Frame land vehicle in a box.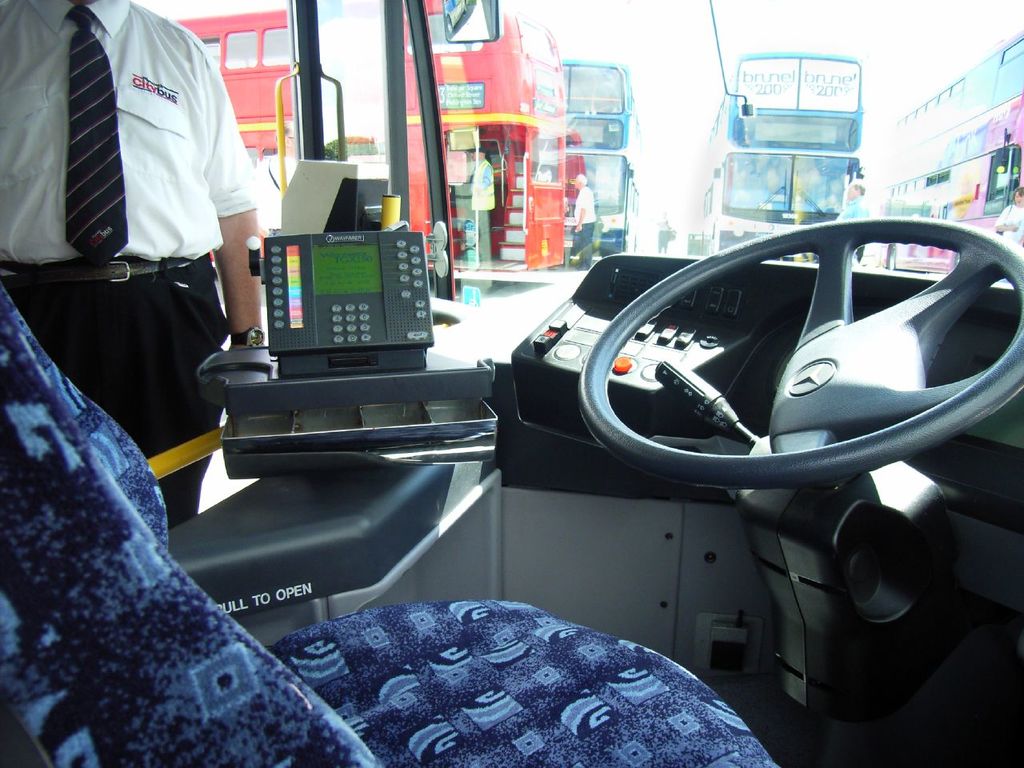
878,27,1023,270.
